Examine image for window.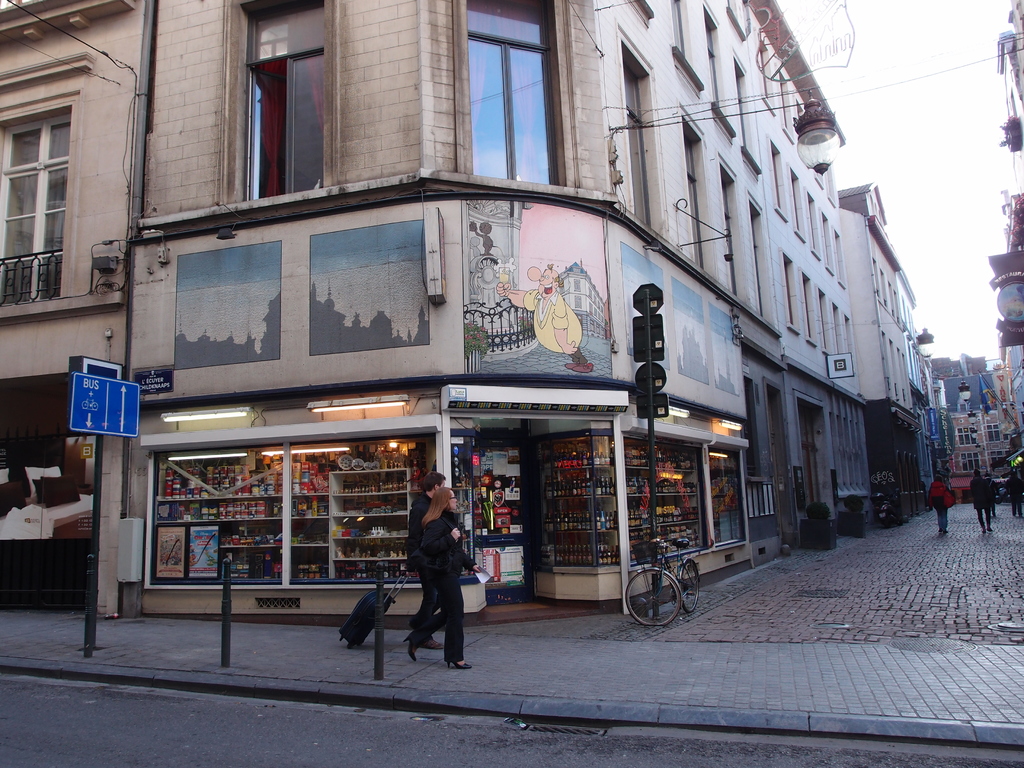
Examination result: (x1=0, y1=91, x2=84, y2=304).
